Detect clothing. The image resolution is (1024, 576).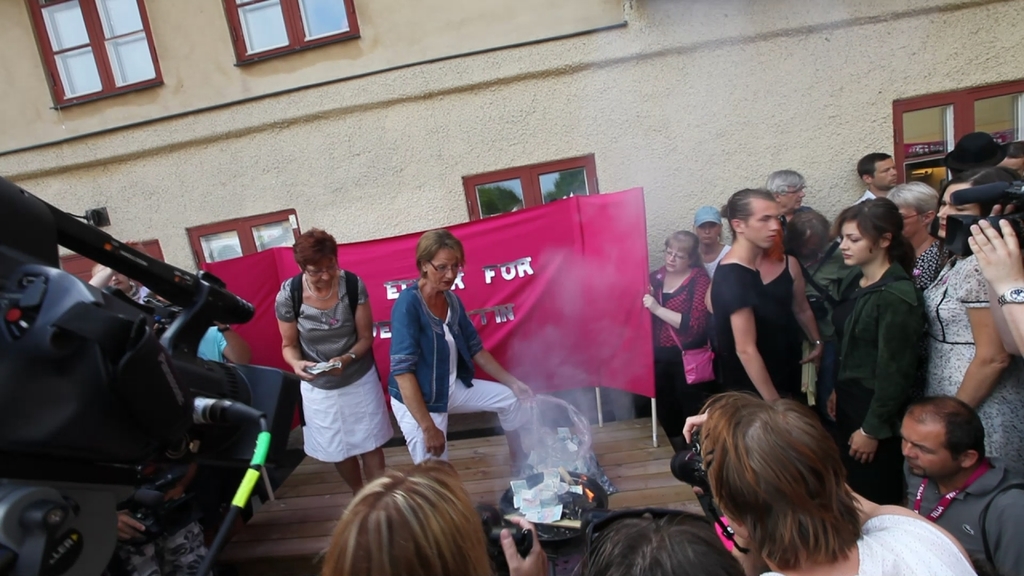
left=761, top=513, right=972, bottom=575.
